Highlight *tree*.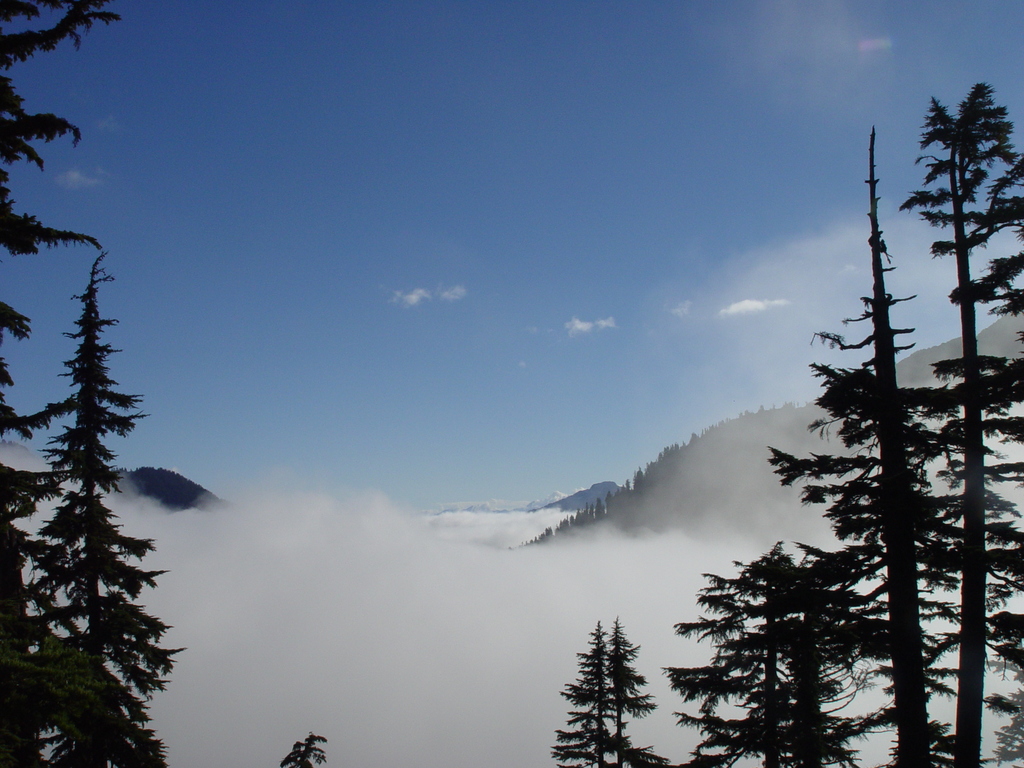
Highlighted region: <bbox>0, 0, 123, 767</bbox>.
